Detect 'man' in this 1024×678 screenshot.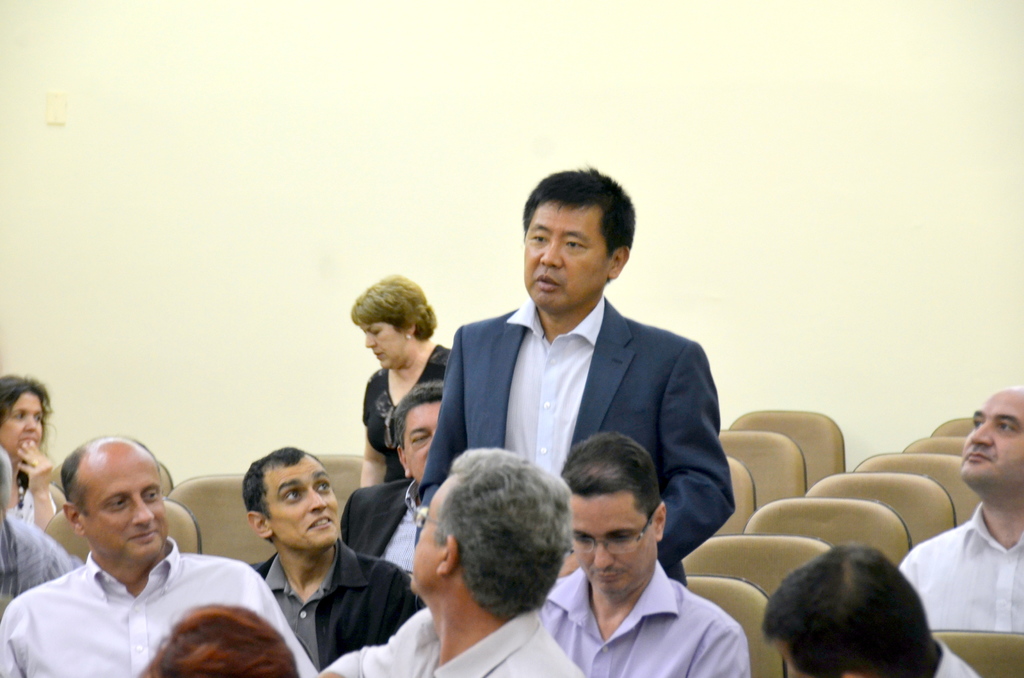
Detection: Rect(539, 431, 750, 677).
